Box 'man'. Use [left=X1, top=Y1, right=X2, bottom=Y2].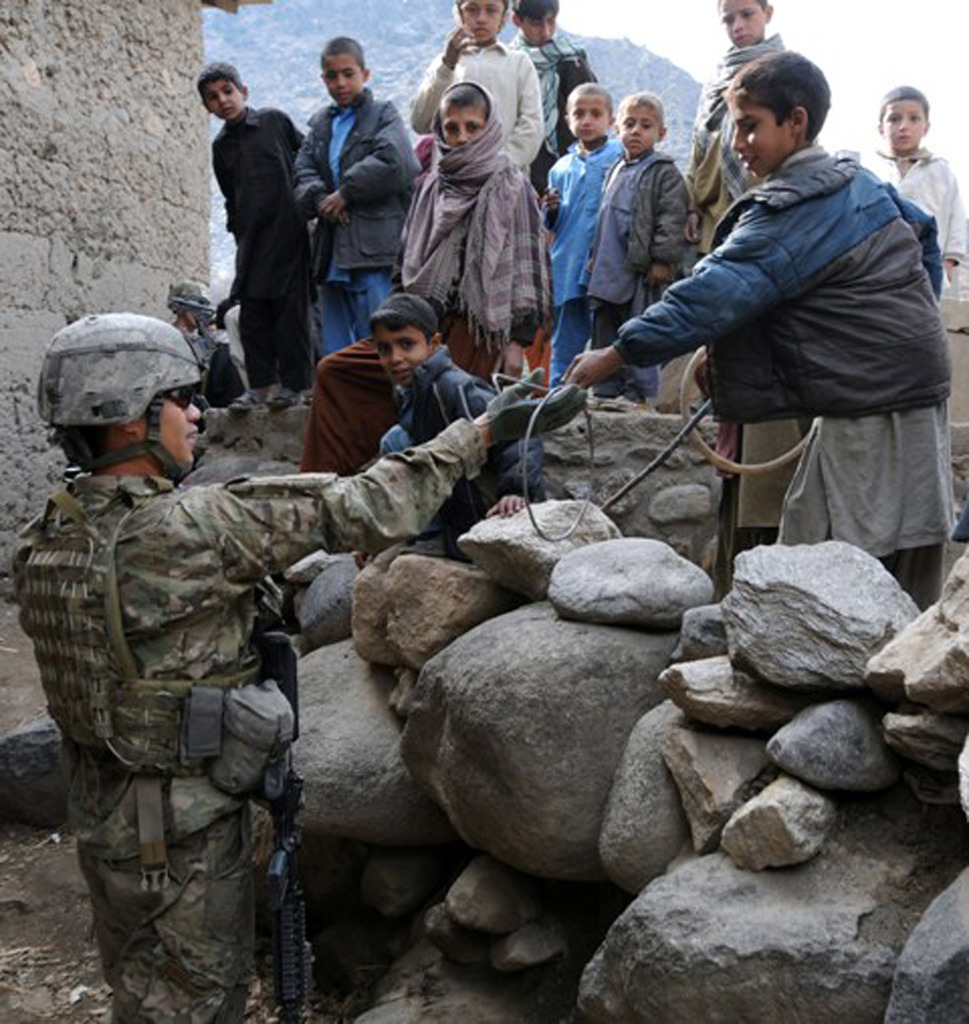
[left=6, top=310, right=583, bottom=1023].
